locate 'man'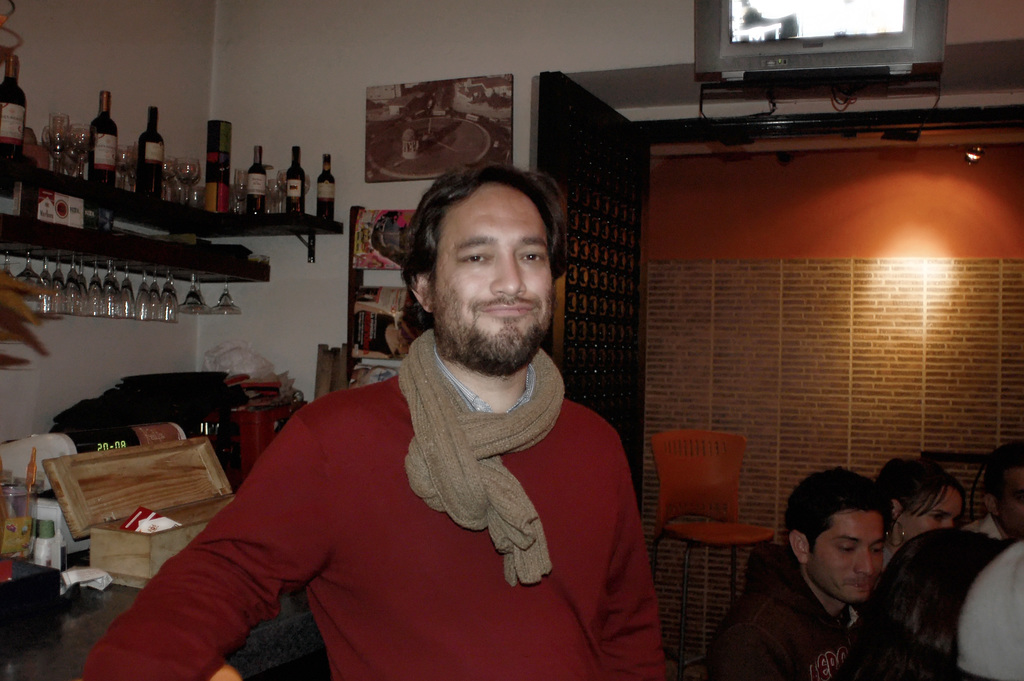
bbox=(723, 486, 934, 679)
